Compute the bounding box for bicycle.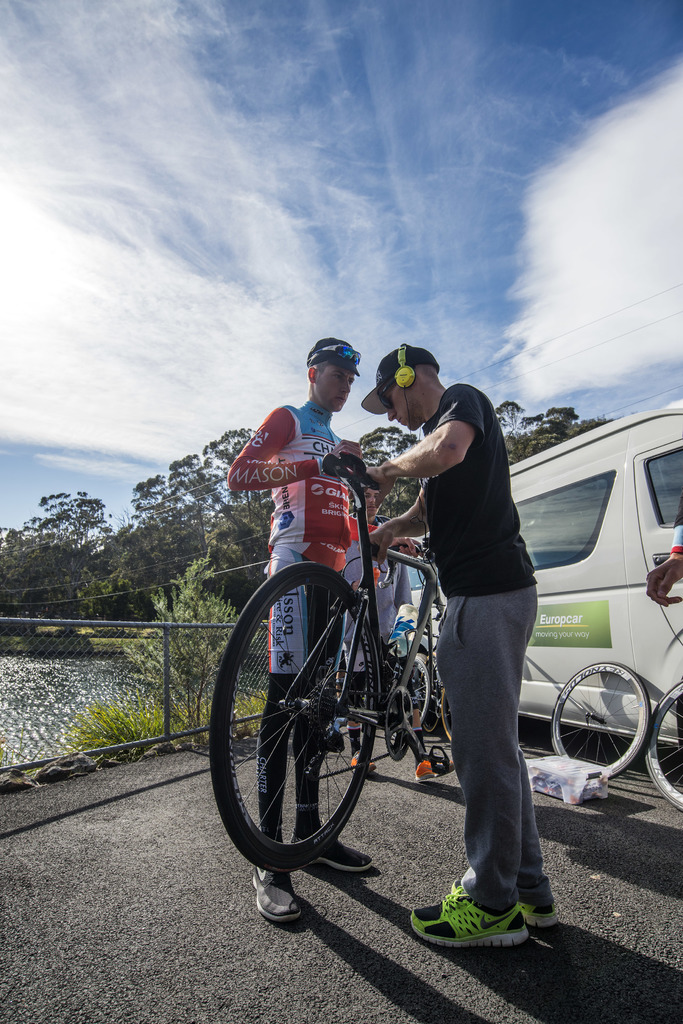
383 586 655 800.
